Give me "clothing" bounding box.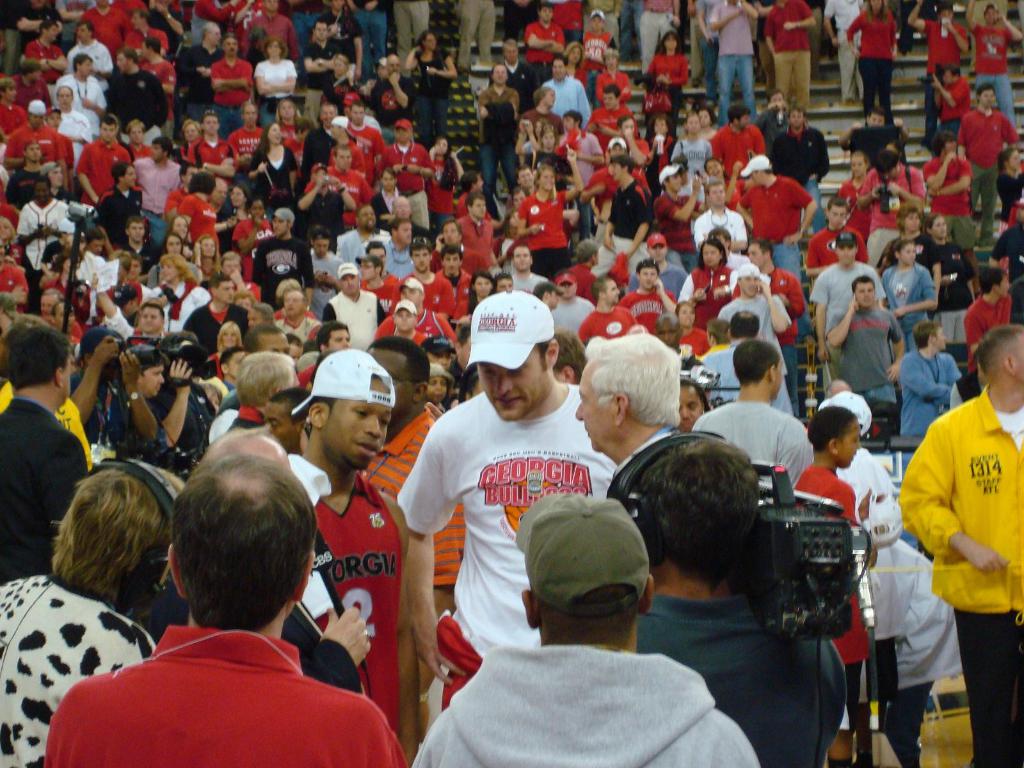
x1=859, y1=160, x2=925, y2=232.
